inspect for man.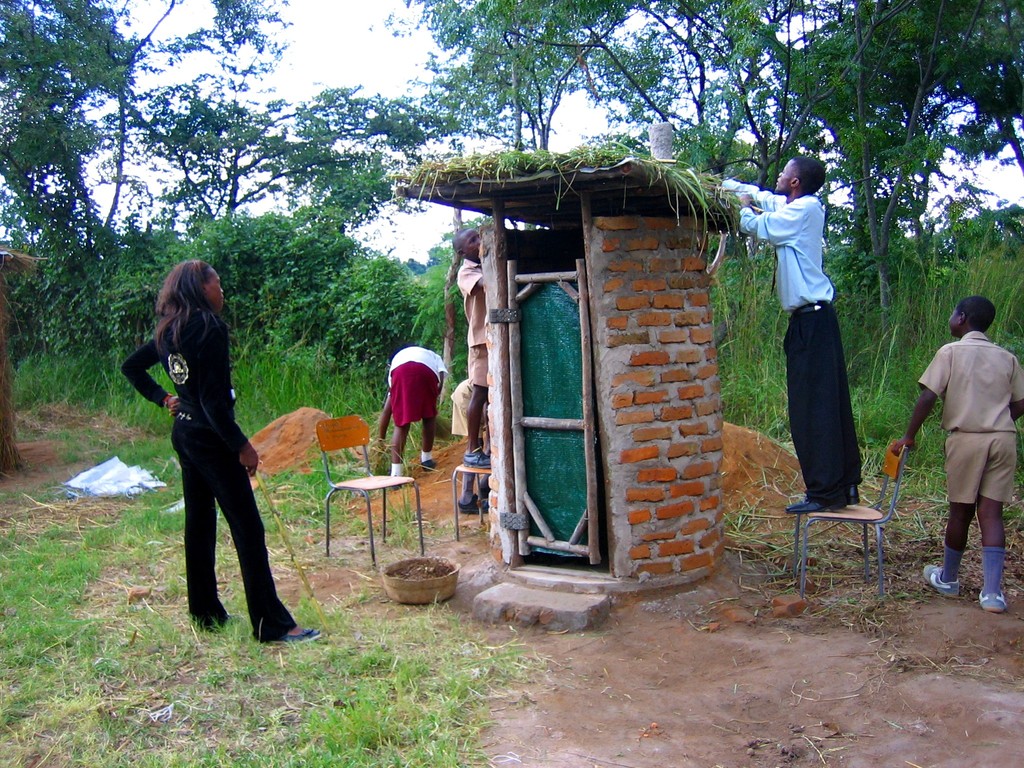
Inspection: [371,336,441,491].
